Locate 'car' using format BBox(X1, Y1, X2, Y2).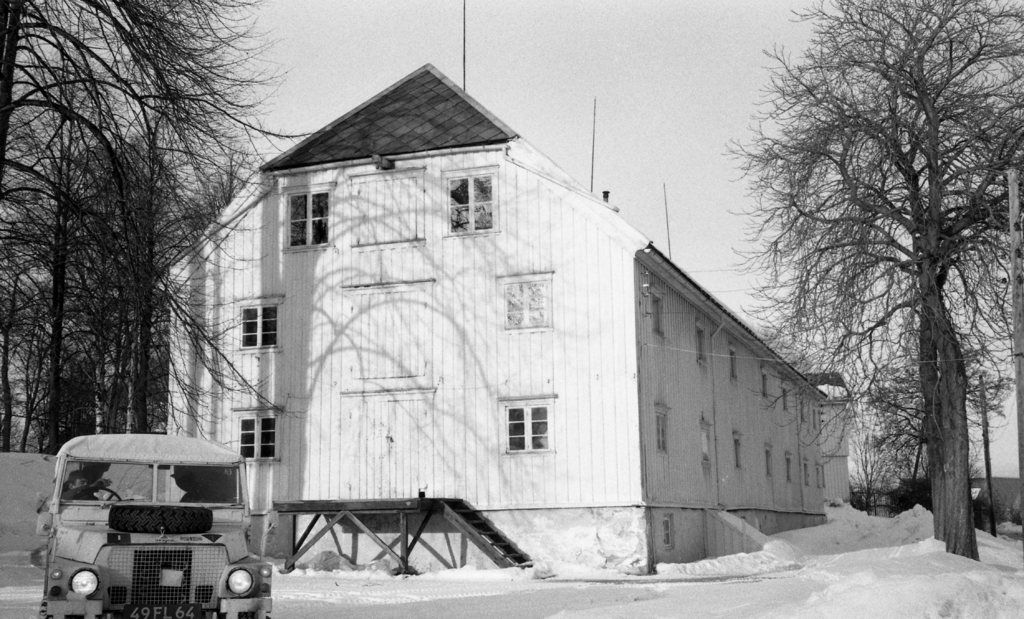
BBox(31, 442, 266, 618).
